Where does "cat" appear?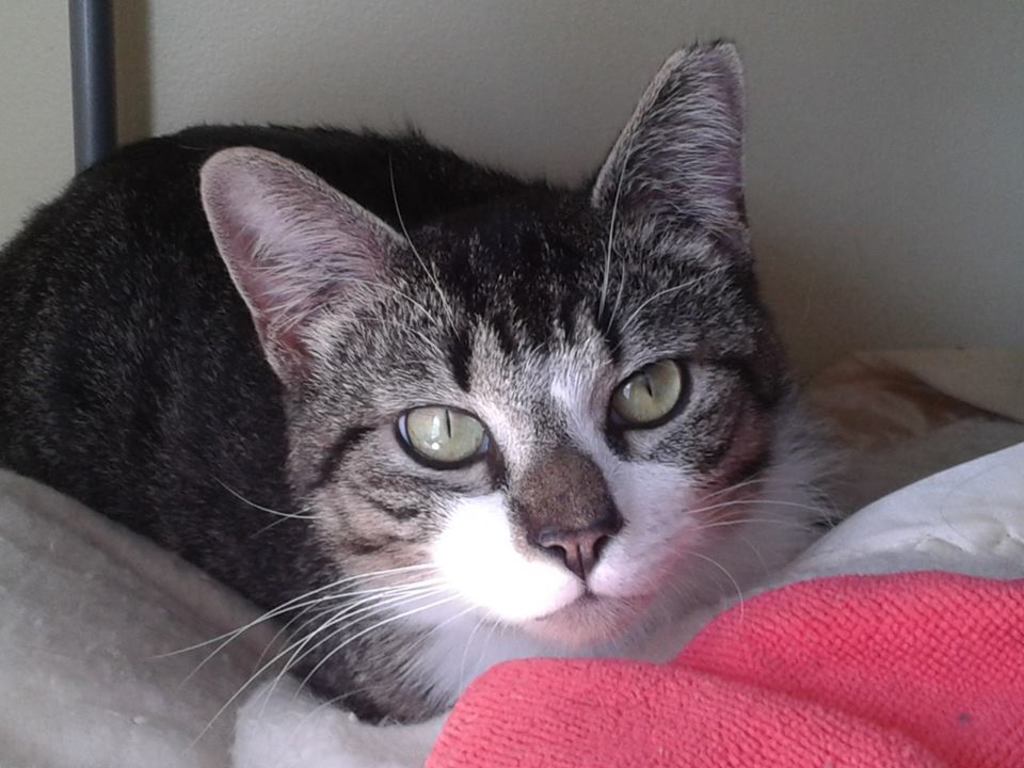
Appears at <bbox>0, 37, 847, 754</bbox>.
